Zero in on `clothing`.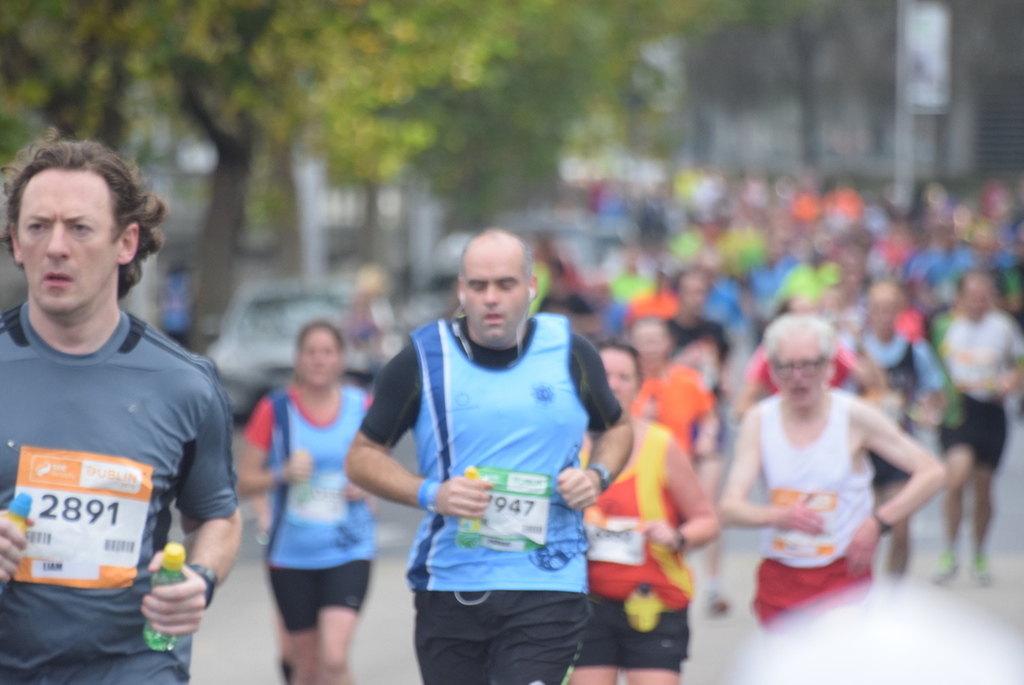
Zeroed in: 353/309/594/684.
